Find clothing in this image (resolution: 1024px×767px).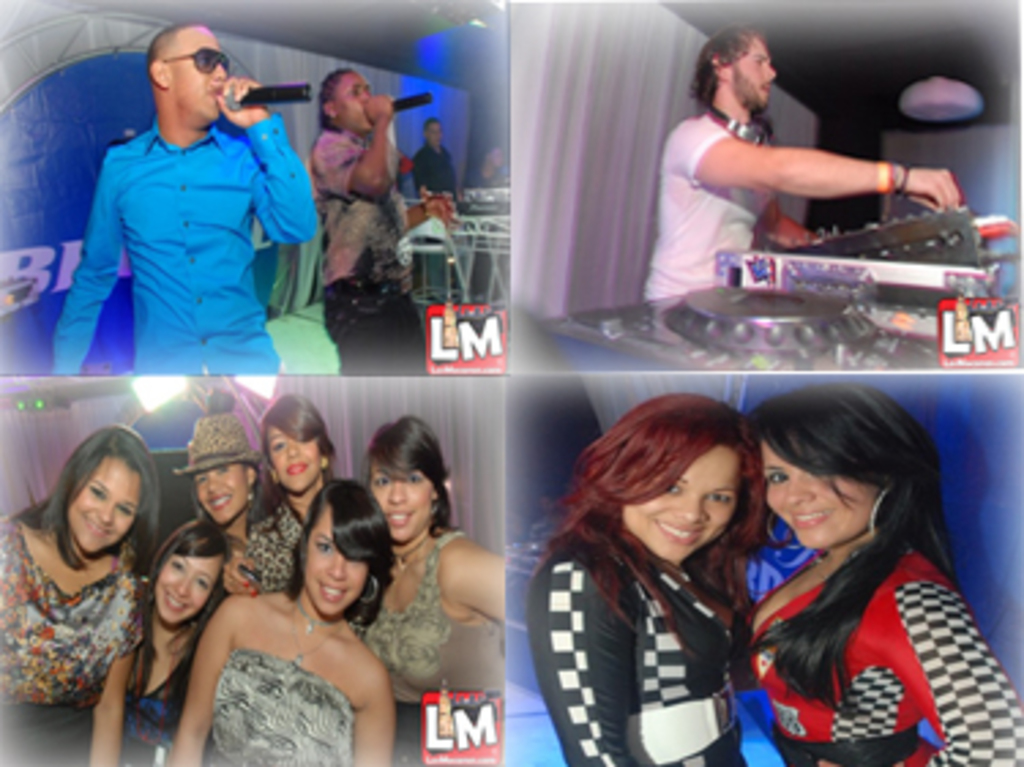
select_region(0, 510, 142, 764).
